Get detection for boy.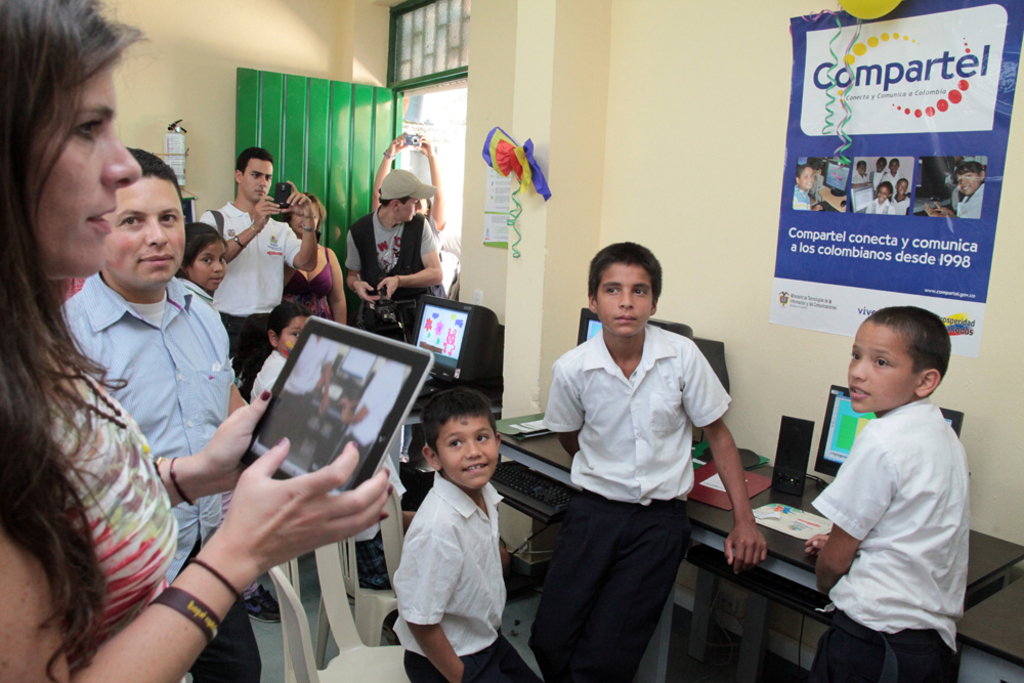
Detection: pyautogui.locateOnScreen(801, 302, 975, 682).
